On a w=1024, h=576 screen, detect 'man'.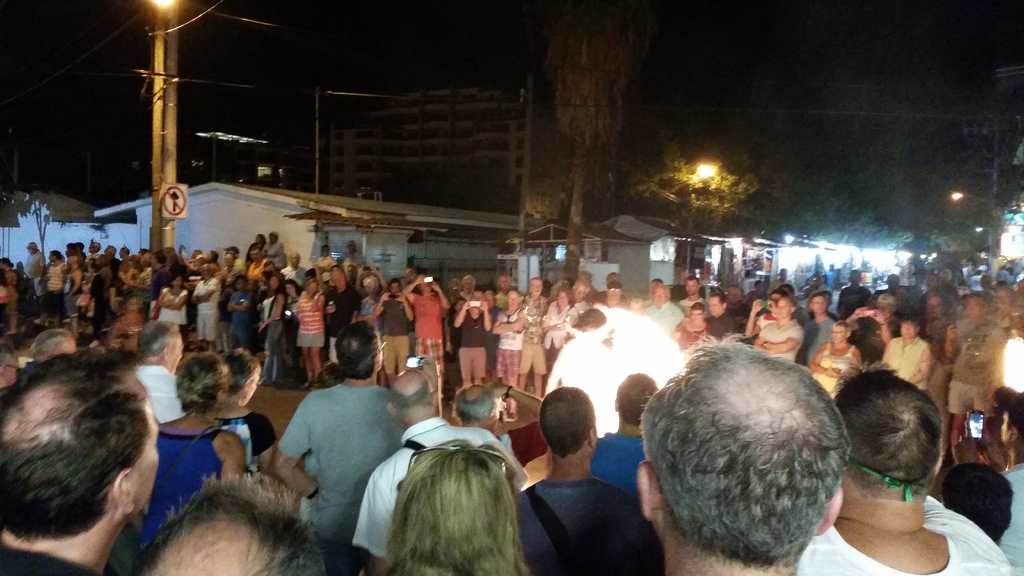
(911, 273, 961, 317).
